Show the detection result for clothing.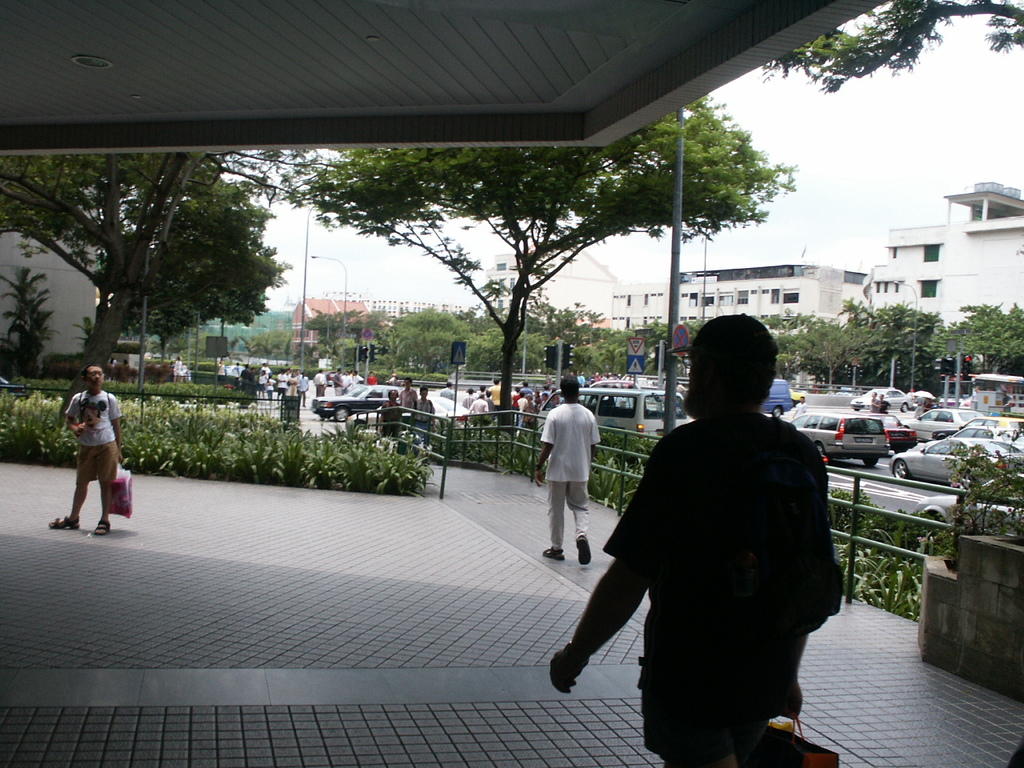
{"x1": 397, "y1": 384, "x2": 409, "y2": 428}.
